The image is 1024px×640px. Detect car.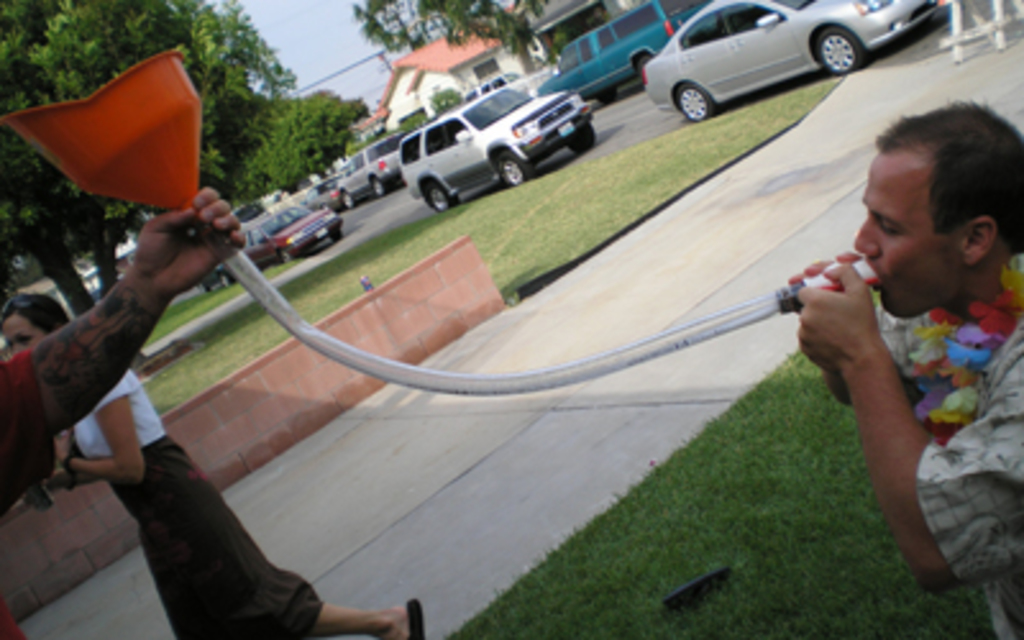
Detection: box(223, 205, 338, 269).
